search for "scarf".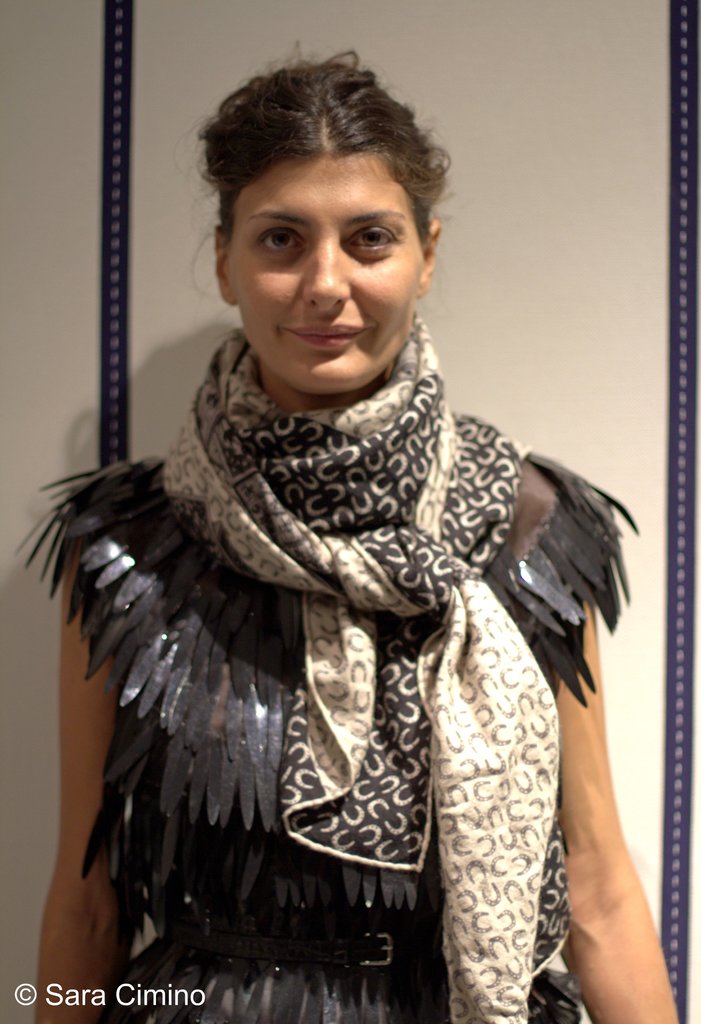
Found at {"x1": 155, "y1": 305, "x2": 556, "y2": 1023}.
